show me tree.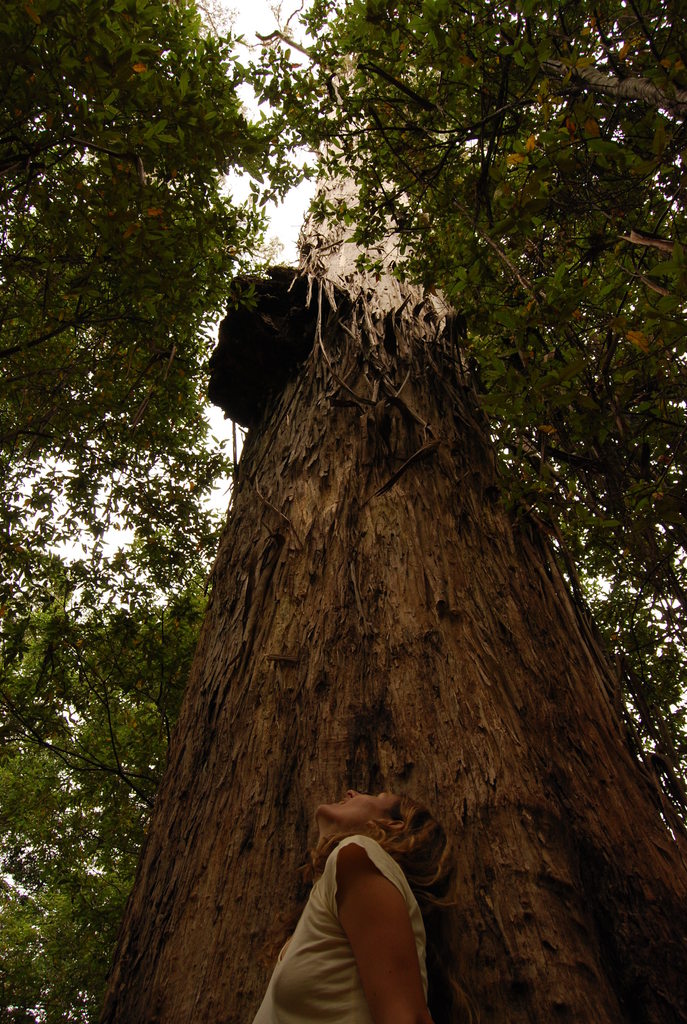
tree is here: detection(89, 0, 686, 1023).
